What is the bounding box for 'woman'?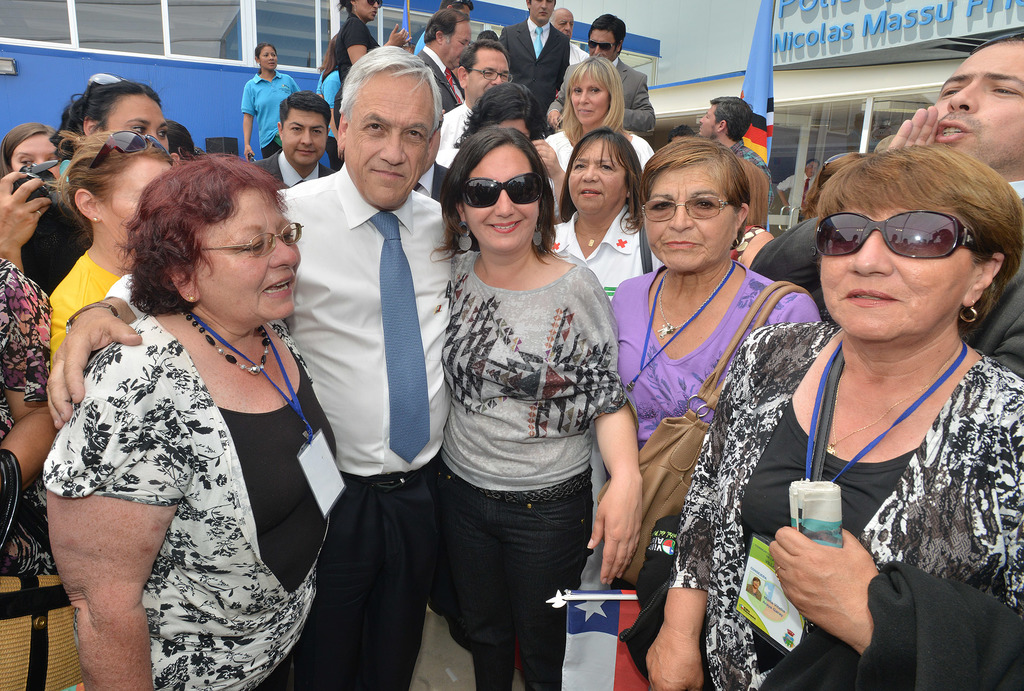
box=[427, 126, 648, 690].
